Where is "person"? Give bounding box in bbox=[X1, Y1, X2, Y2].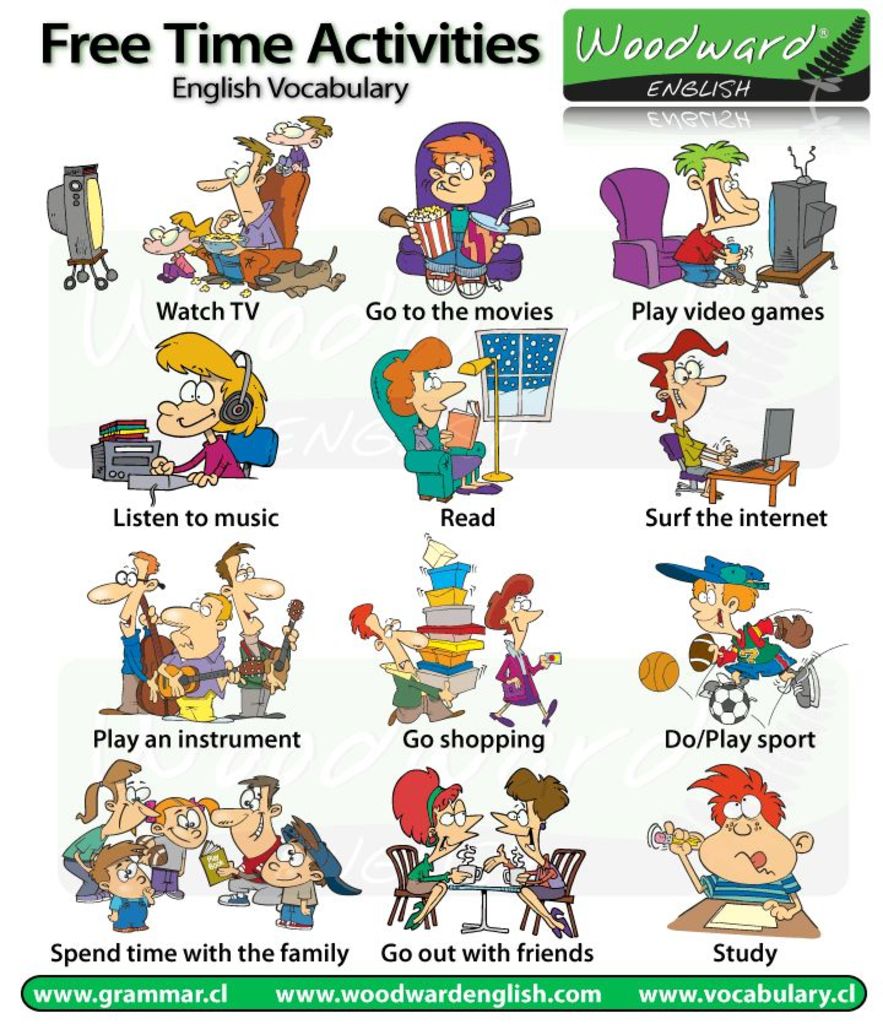
bbox=[129, 789, 221, 910].
